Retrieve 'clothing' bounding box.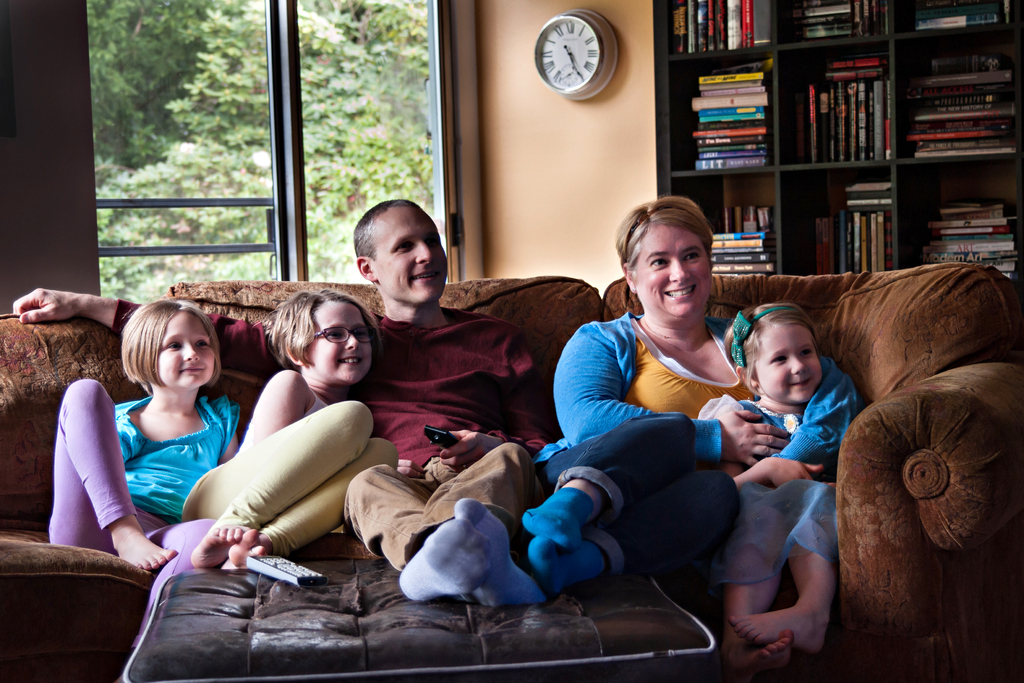
Bounding box: (x1=43, y1=374, x2=243, y2=647).
